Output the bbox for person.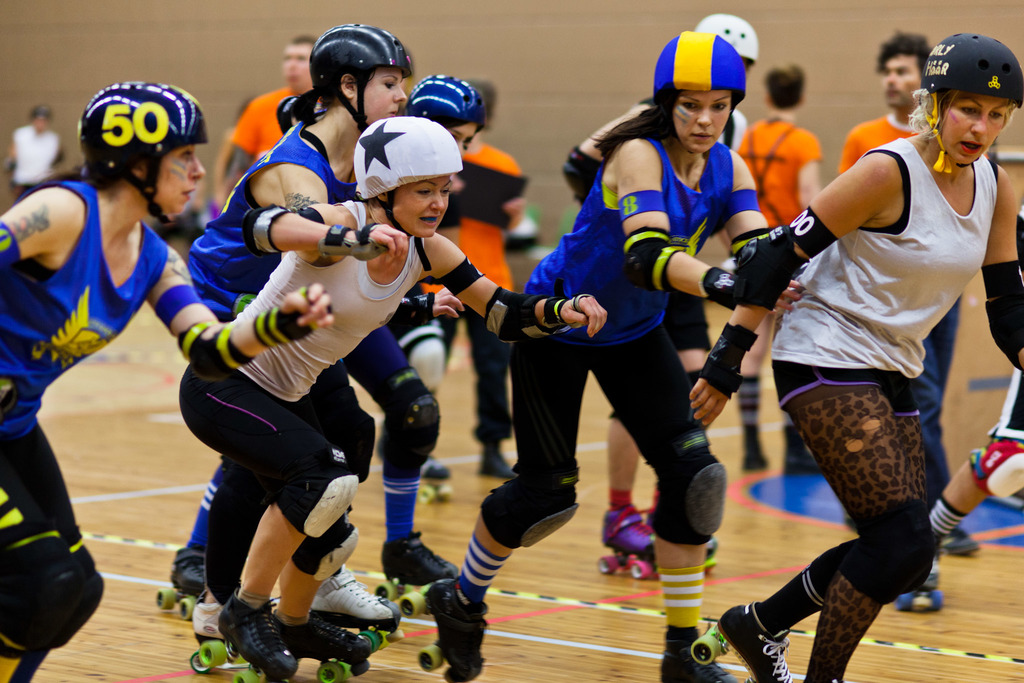
<region>179, 115, 612, 682</region>.
